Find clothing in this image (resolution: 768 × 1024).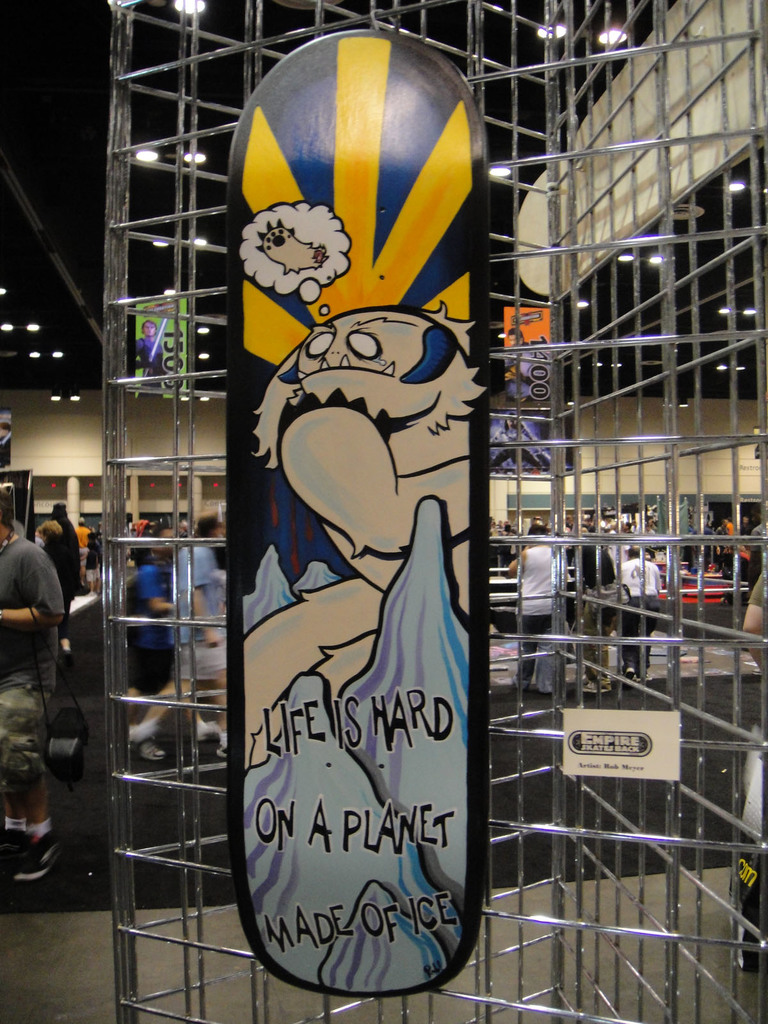
(x1=44, y1=513, x2=77, y2=620).
